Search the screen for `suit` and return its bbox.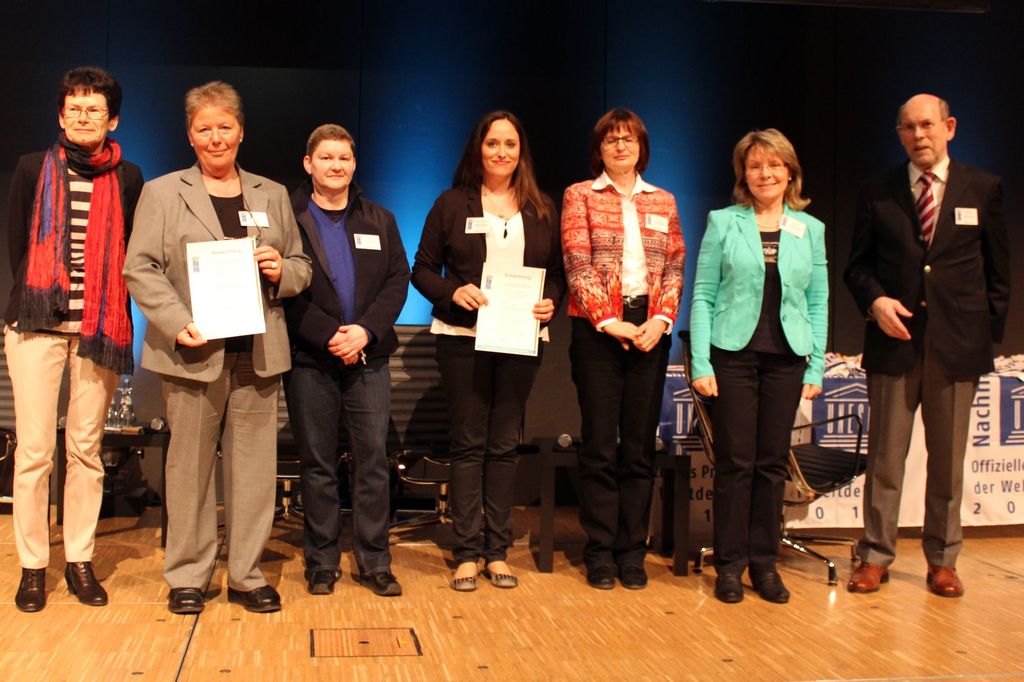
Found: (left=122, top=162, right=316, bottom=591).
